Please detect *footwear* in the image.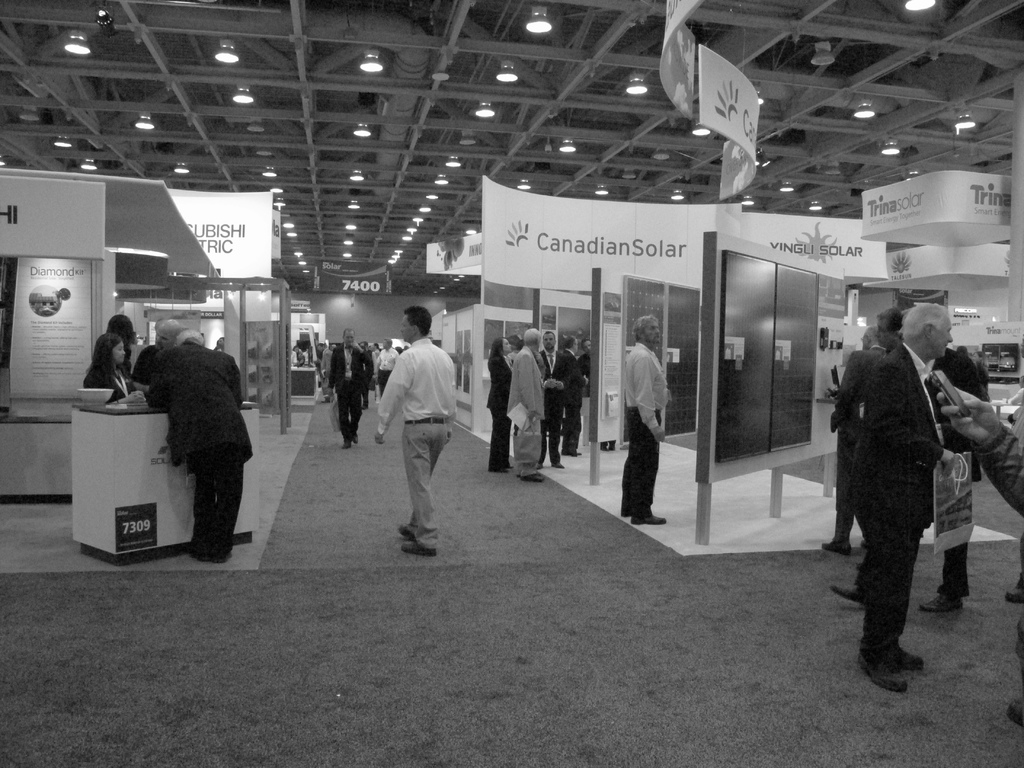
detection(399, 517, 415, 538).
